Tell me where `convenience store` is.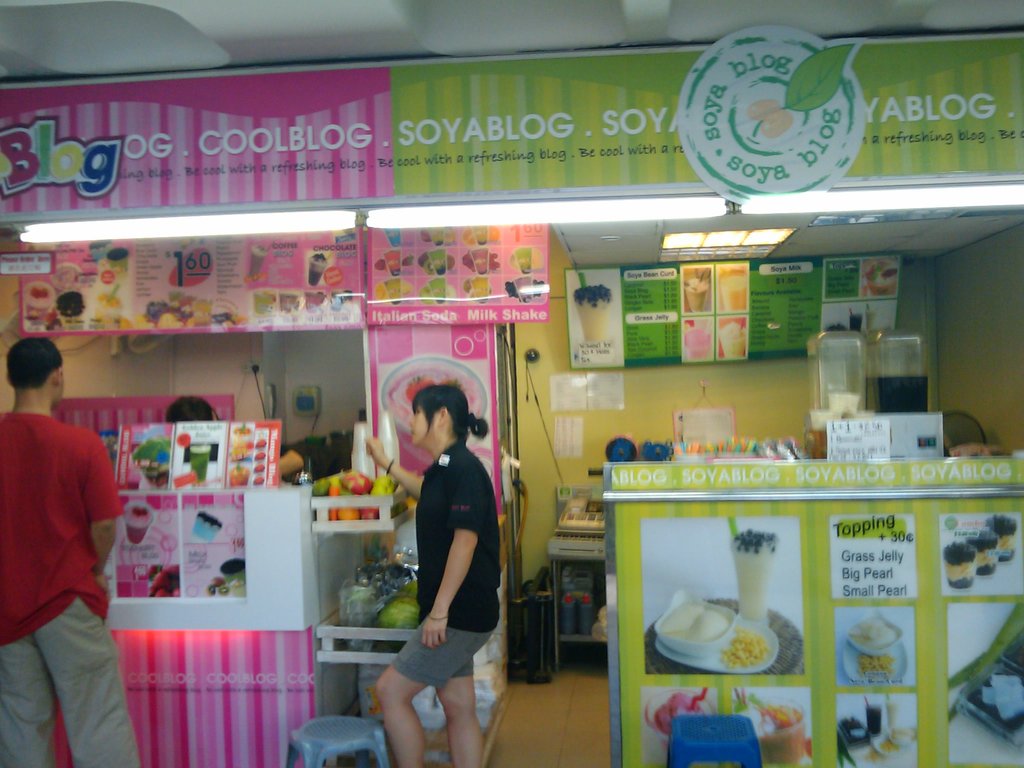
`convenience store` is at bbox=(7, 52, 1023, 767).
